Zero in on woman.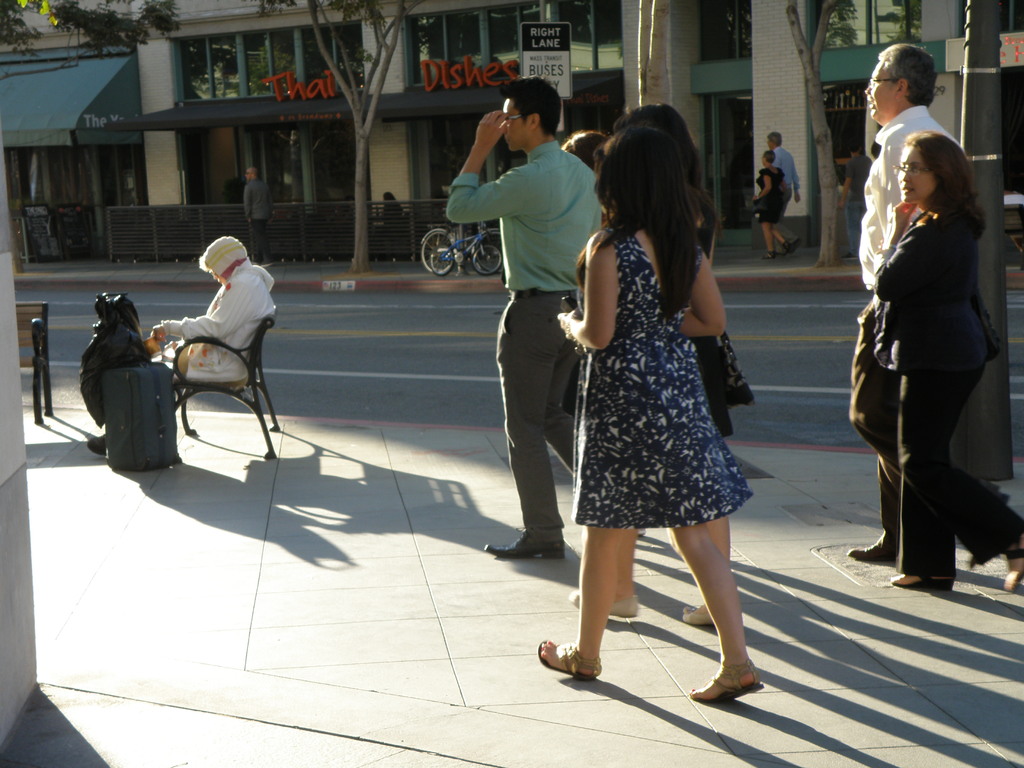
Zeroed in: {"left": 562, "top": 100, "right": 742, "bottom": 634}.
